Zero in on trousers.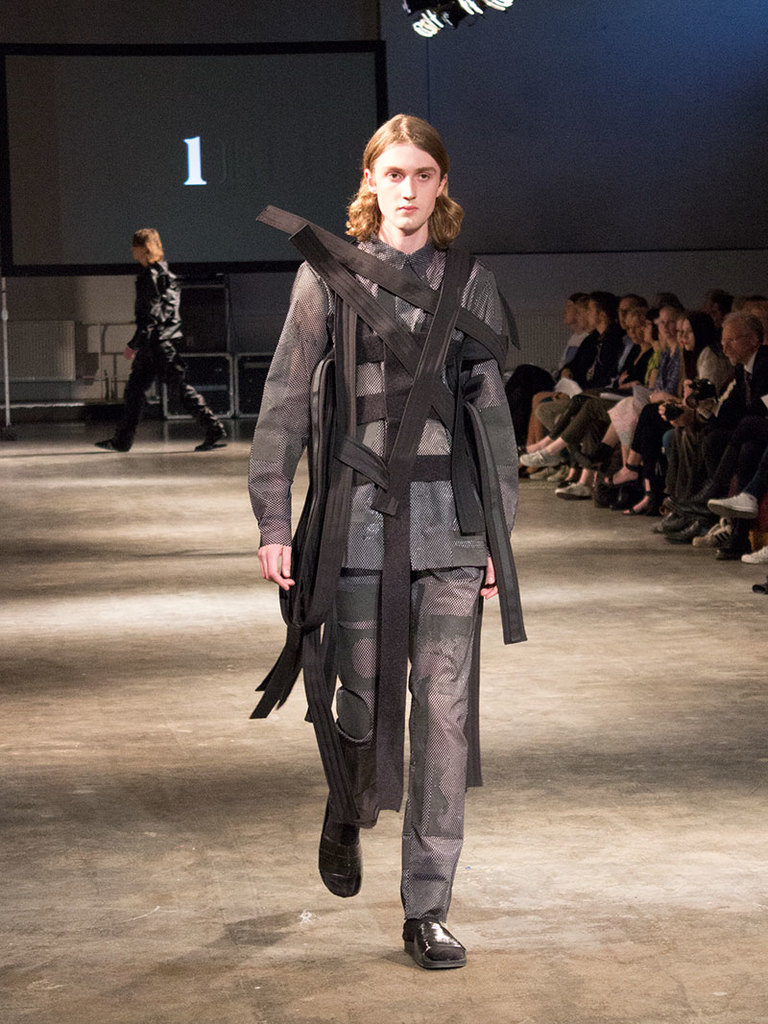
Zeroed in: [x1=516, y1=388, x2=599, y2=437].
